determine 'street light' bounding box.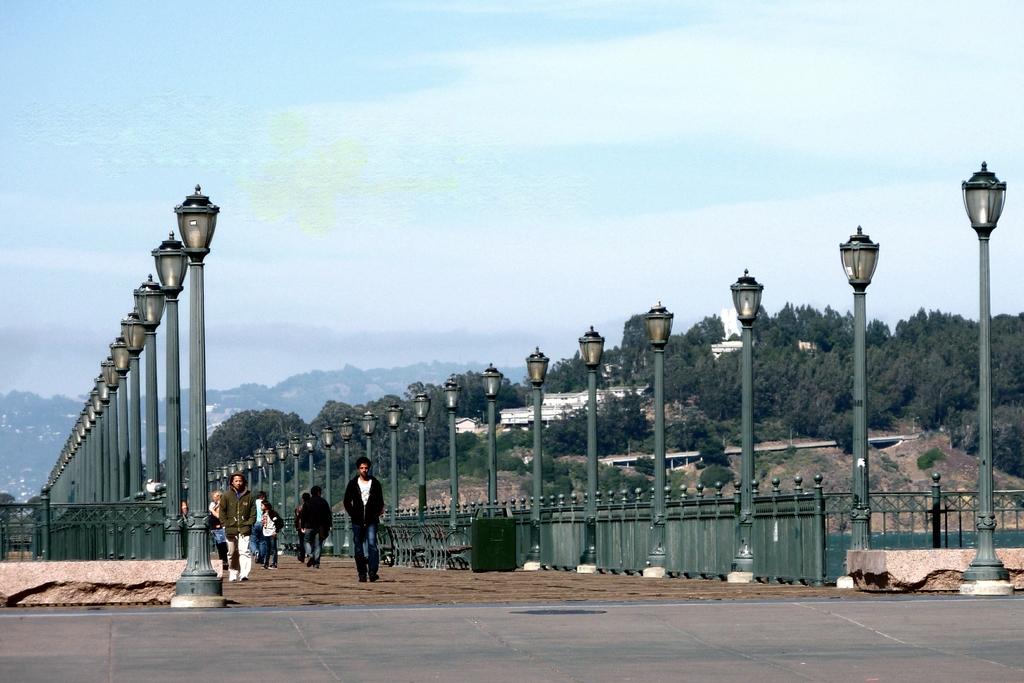
Determined: <box>529,346,551,521</box>.
